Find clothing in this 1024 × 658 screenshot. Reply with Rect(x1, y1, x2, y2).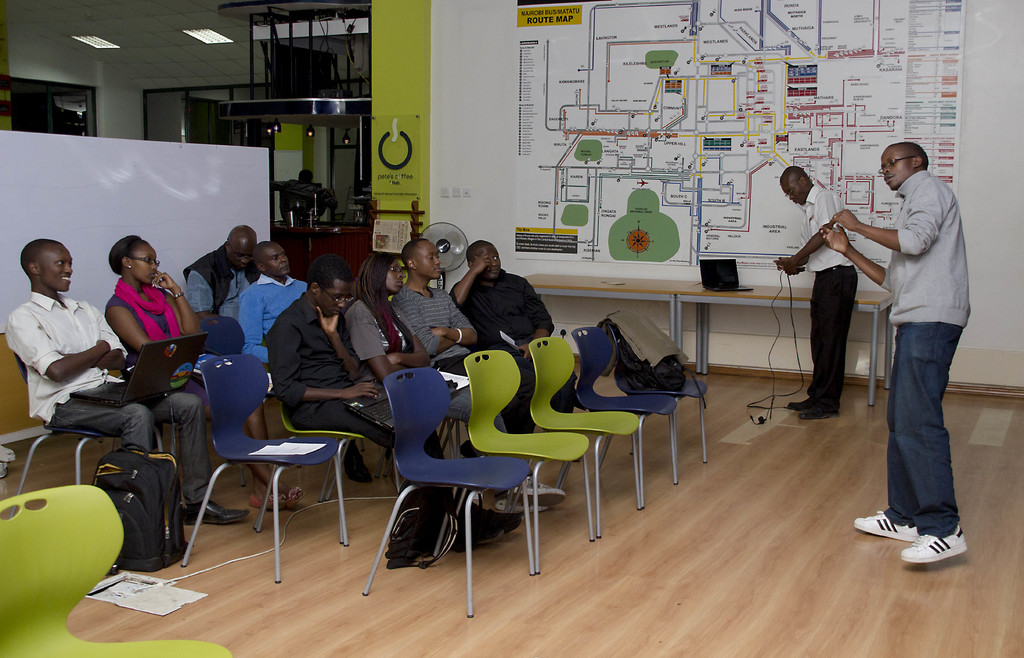
Rect(391, 274, 482, 383).
